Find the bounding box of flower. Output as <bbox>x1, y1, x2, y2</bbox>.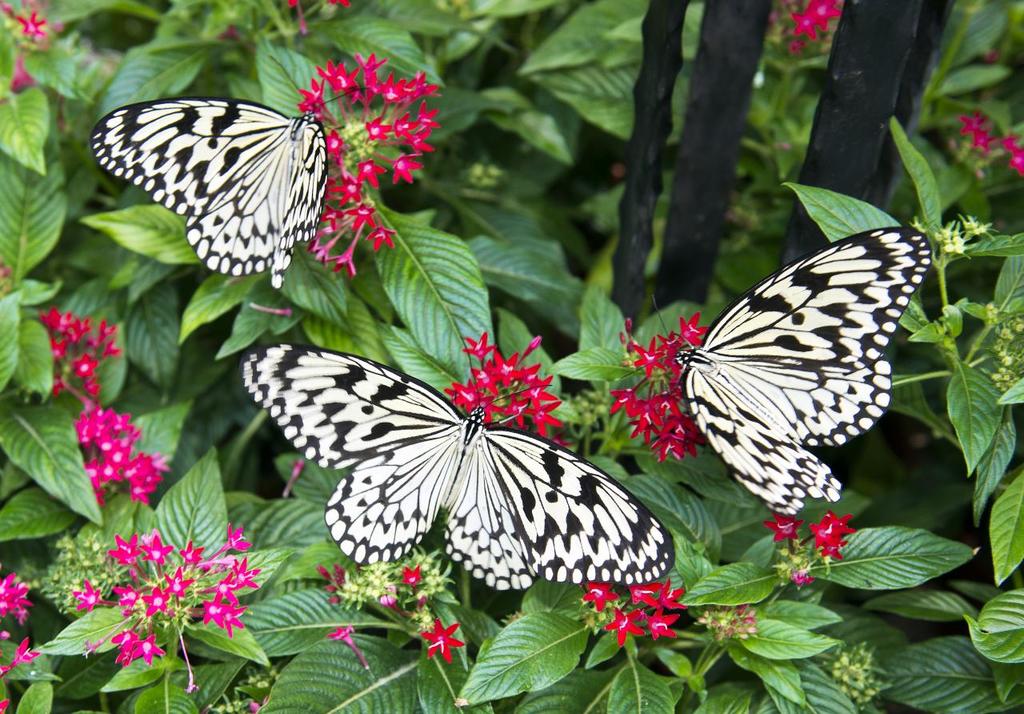
<bbox>1009, 137, 1023, 173</bbox>.
